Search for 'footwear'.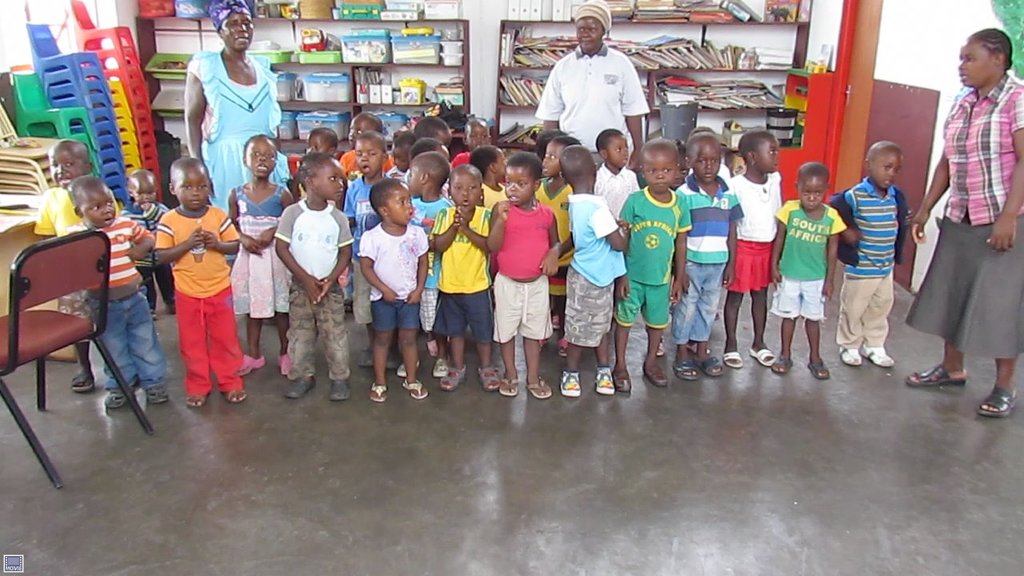
Found at [551,315,558,328].
